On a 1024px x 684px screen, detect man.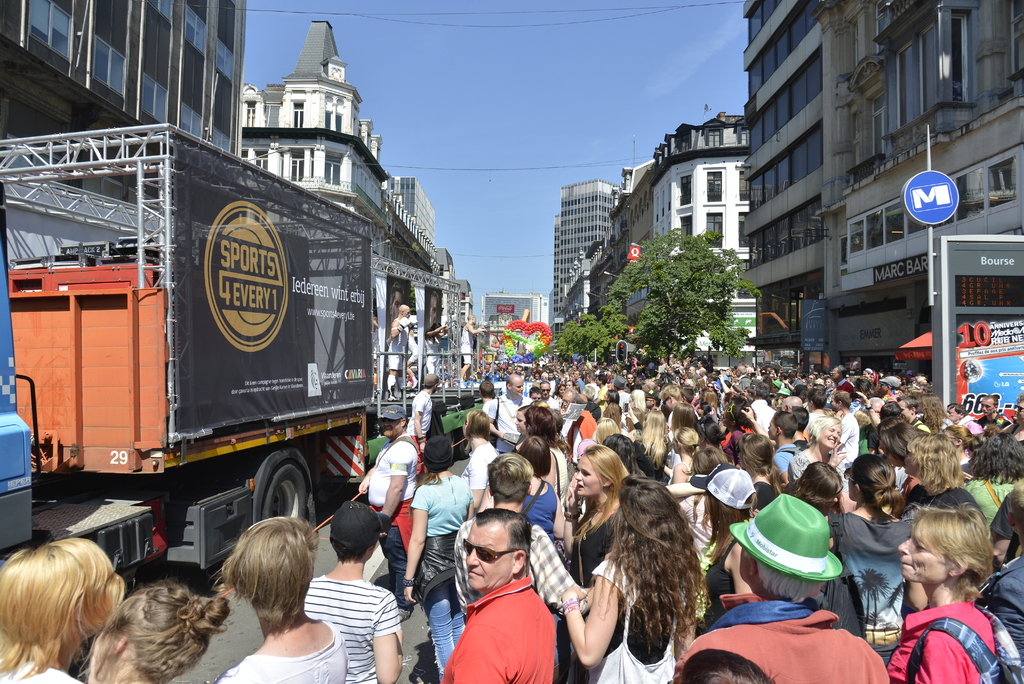
[785,408,815,449].
